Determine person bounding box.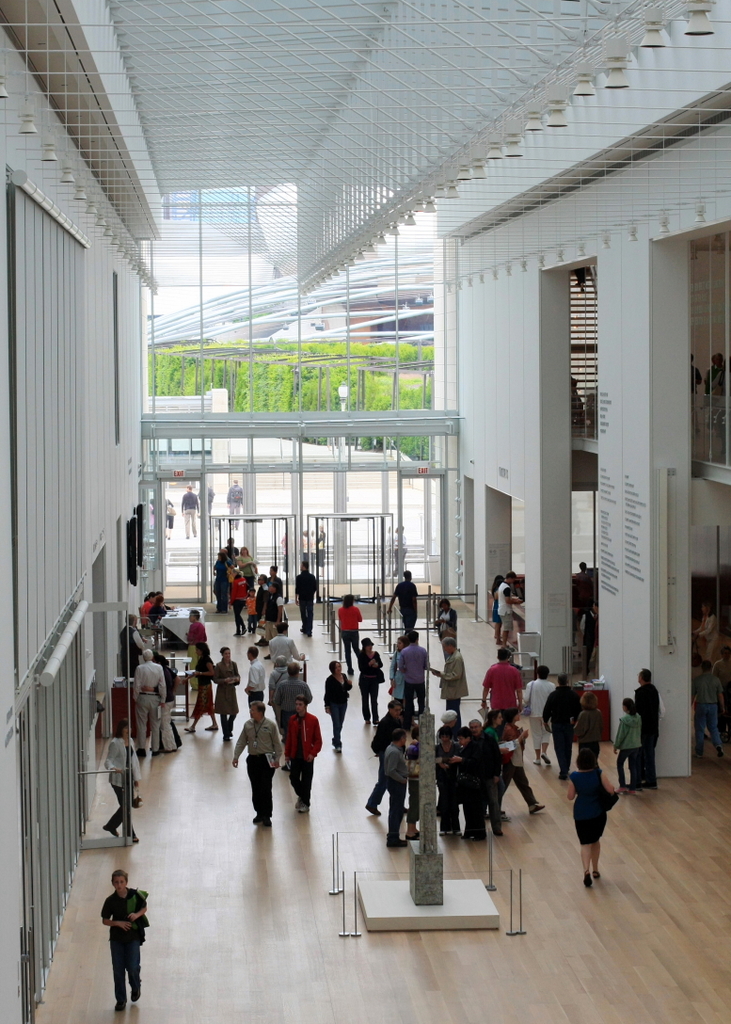
Determined: {"left": 439, "top": 595, "right": 457, "bottom": 632}.
